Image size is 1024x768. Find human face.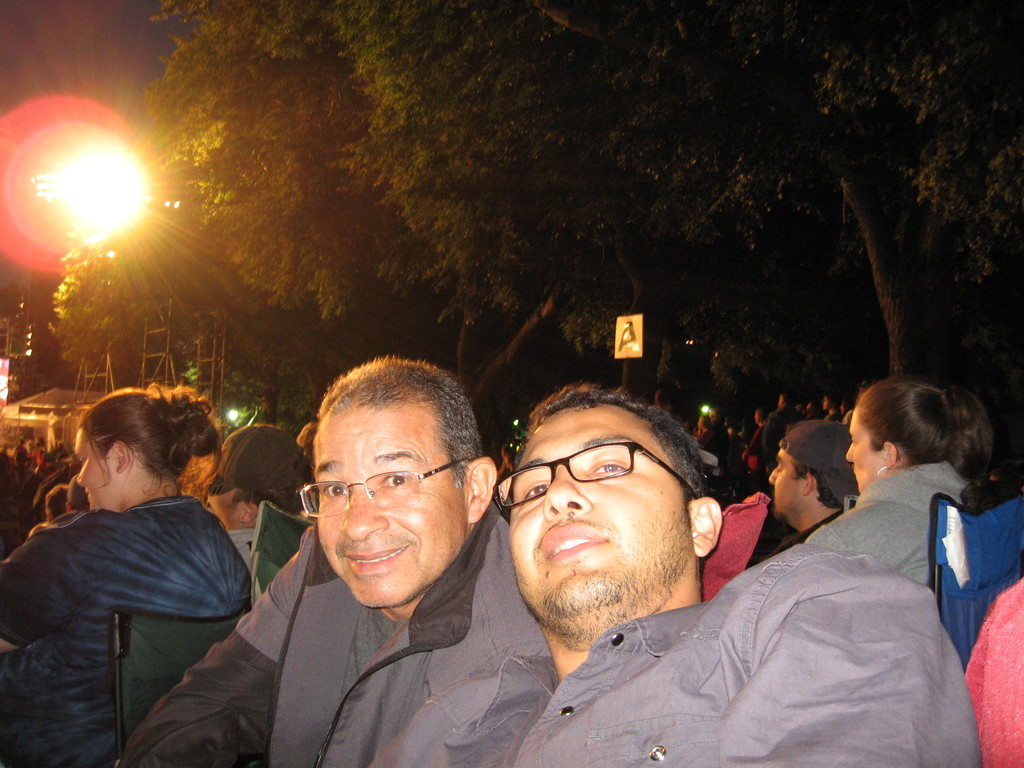
l=317, t=397, r=459, b=605.
